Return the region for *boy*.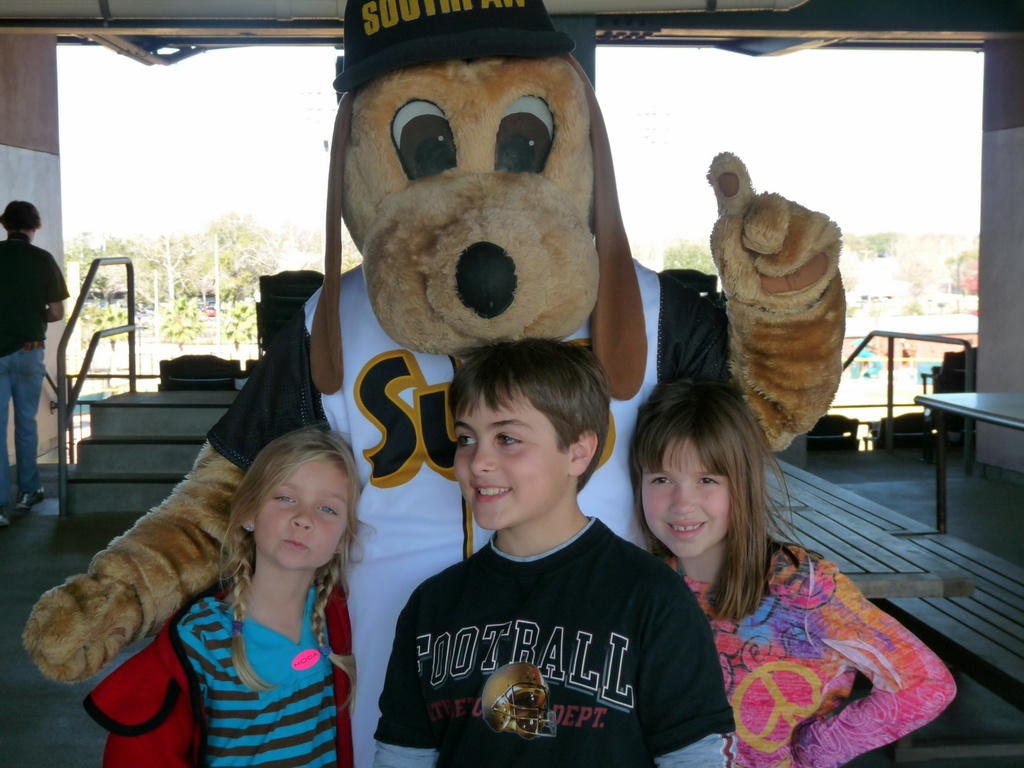
left=362, top=336, right=742, bottom=767.
